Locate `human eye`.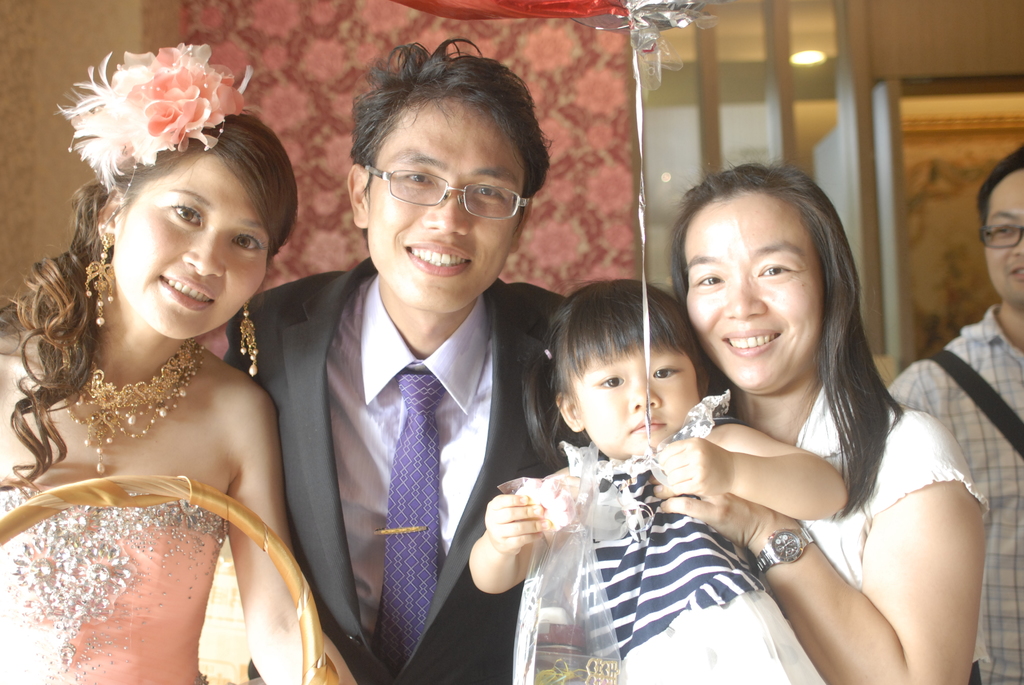
Bounding box: l=598, t=374, r=624, b=389.
